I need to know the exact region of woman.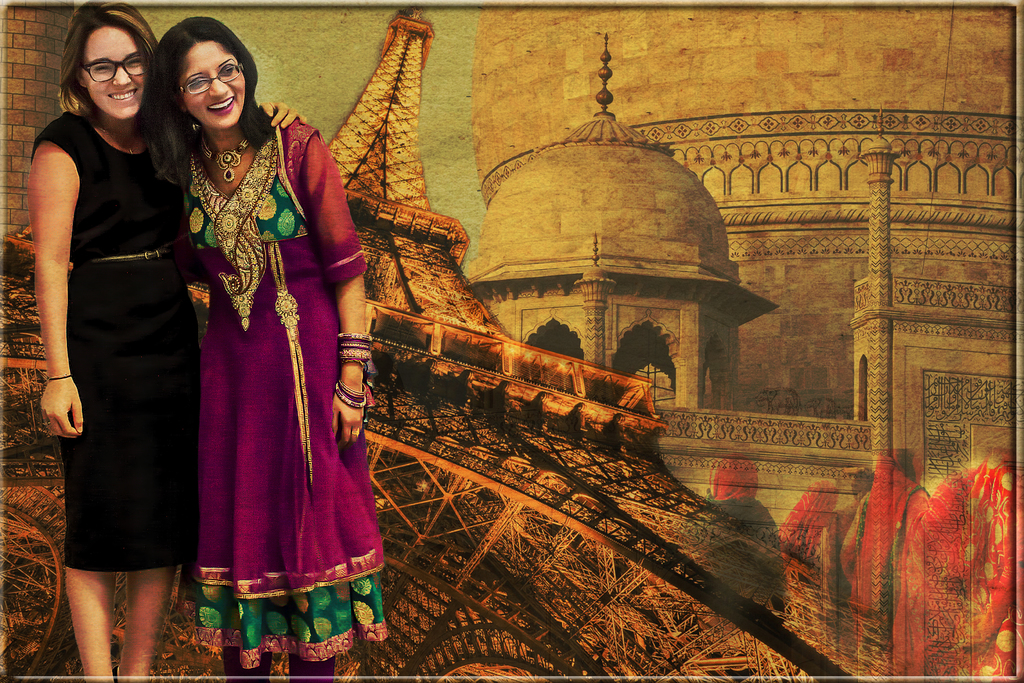
Region: (x1=145, y1=16, x2=383, y2=682).
